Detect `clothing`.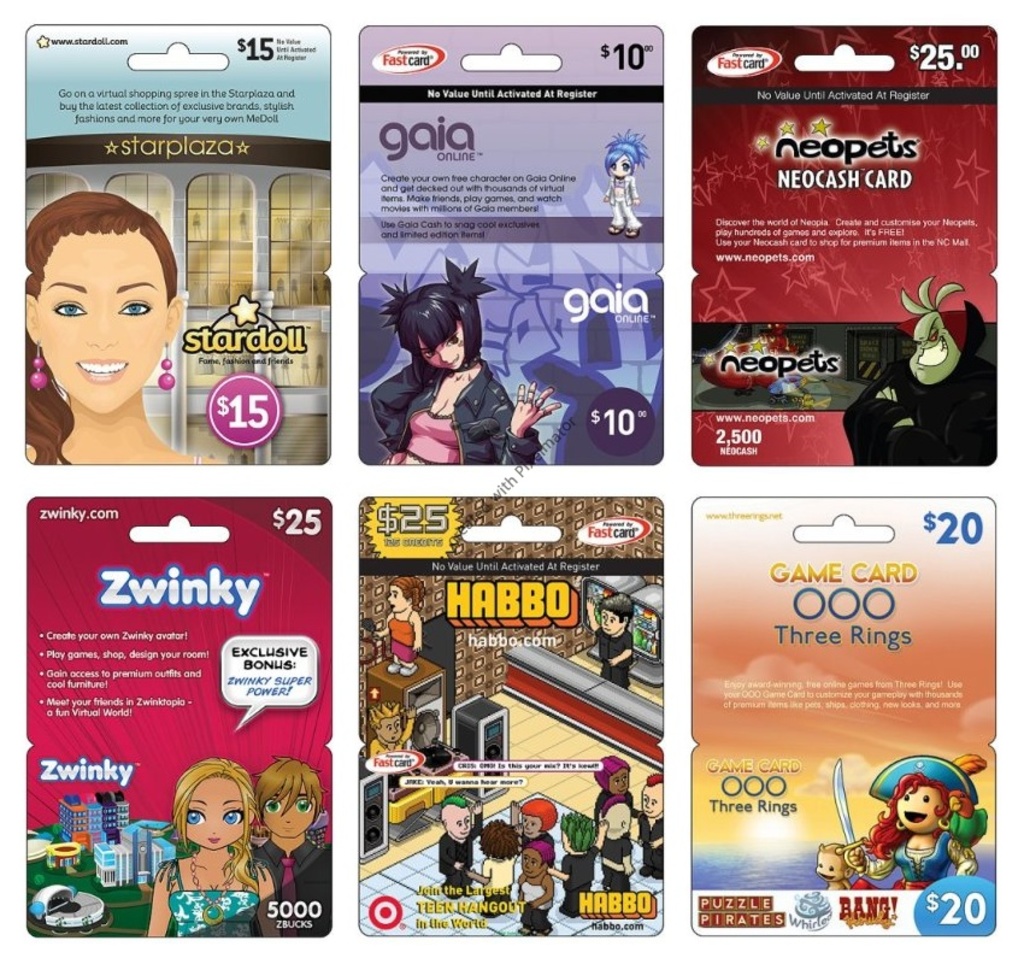
Detected at l=600, t=621, r=632, b=684.
